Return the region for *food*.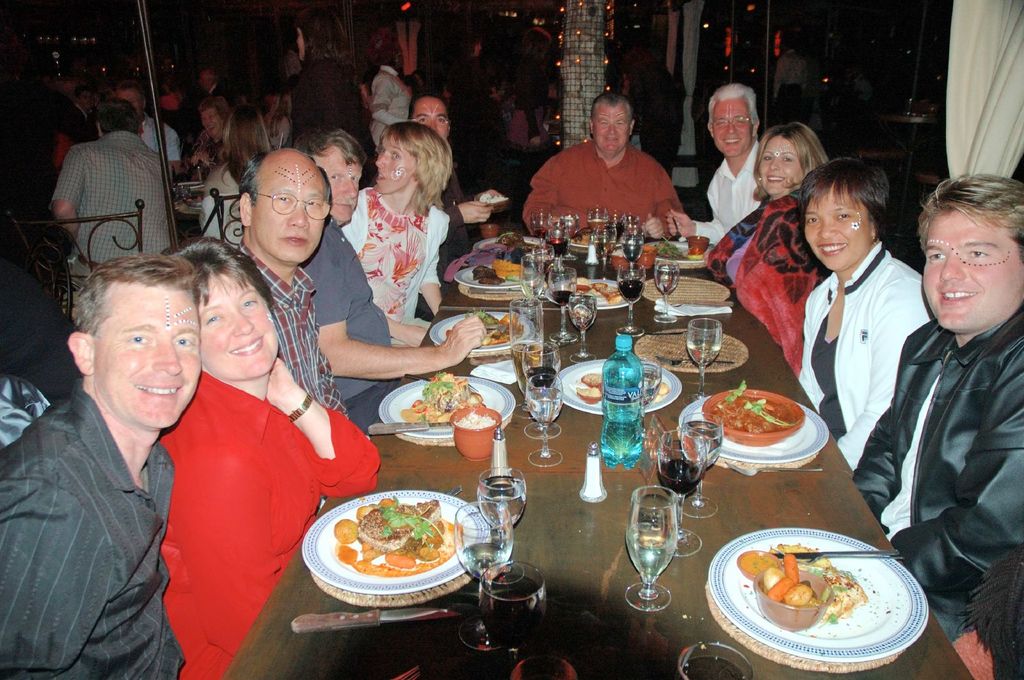
box=[739, 551, 779, 577].
